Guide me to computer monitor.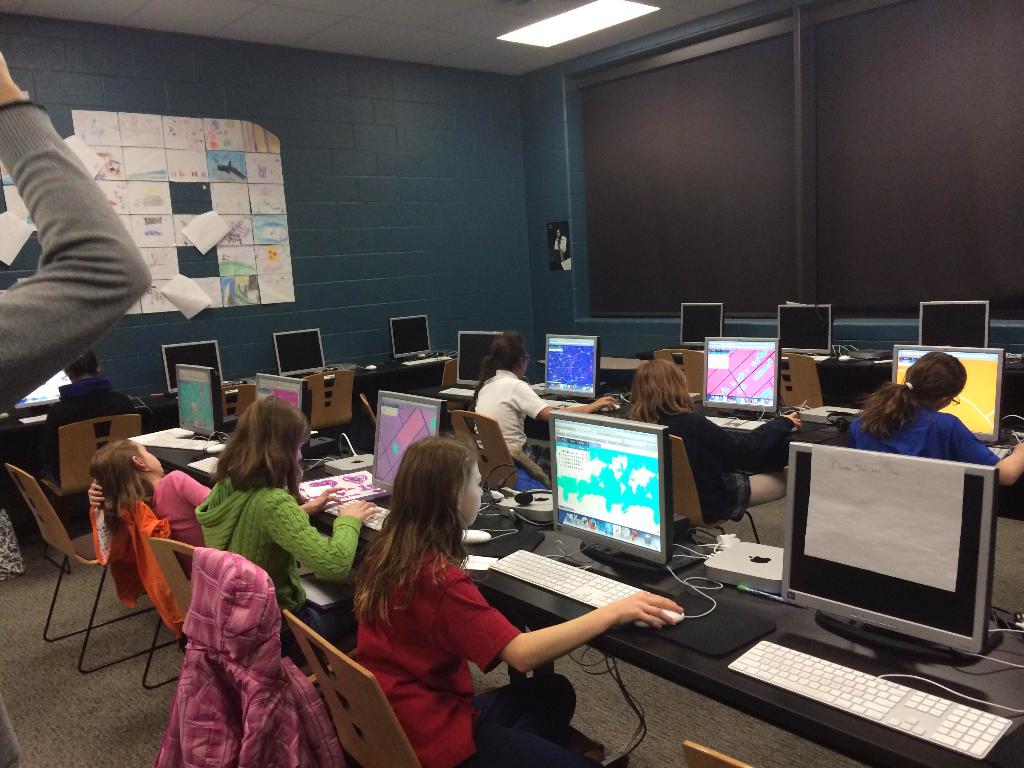
Guidance: box=[678, 303, 723, 349].
